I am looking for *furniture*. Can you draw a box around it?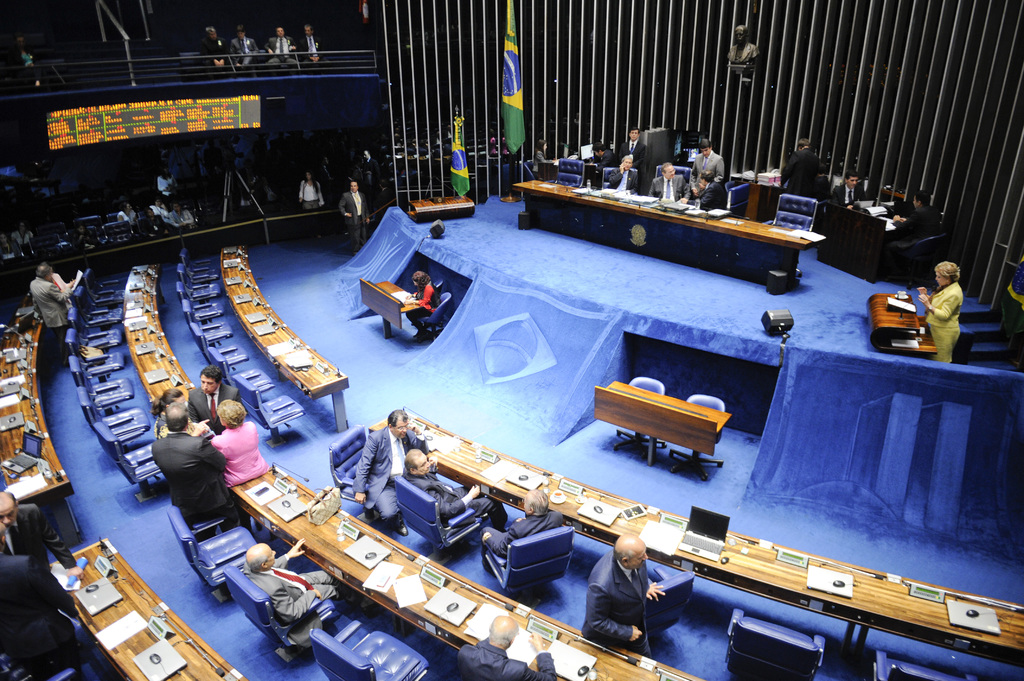
Sure, the bounding box is <box>215,243,350,434</box>.
